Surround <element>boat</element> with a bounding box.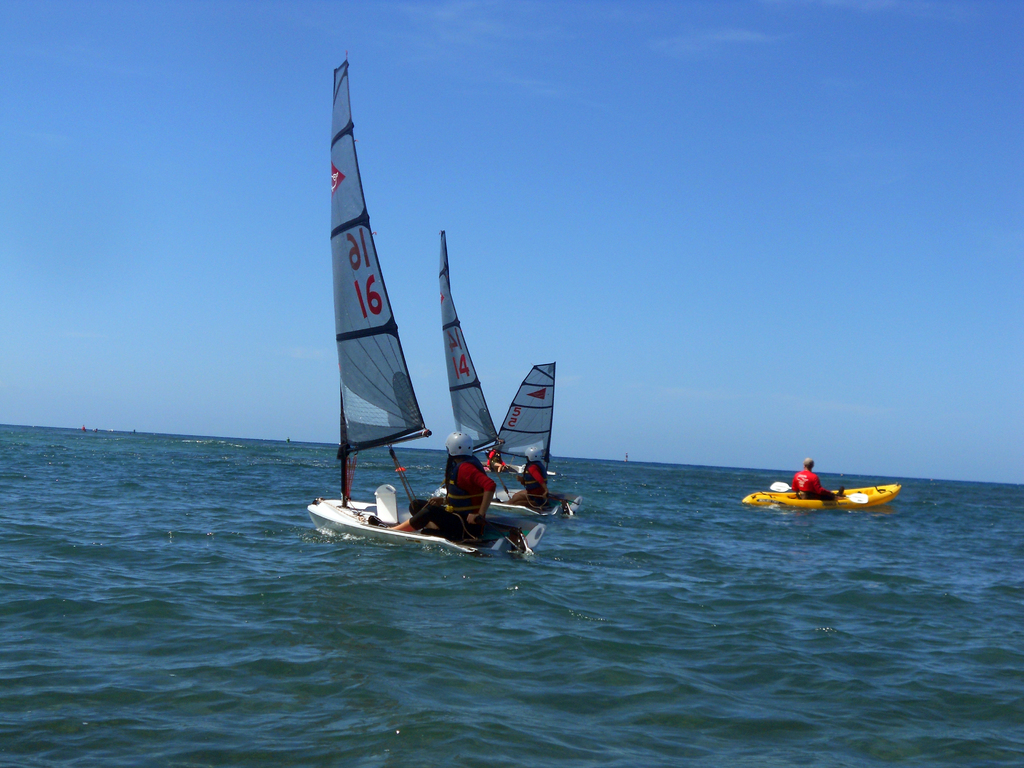
(left=431, top=228, right=564, bottom=525).
